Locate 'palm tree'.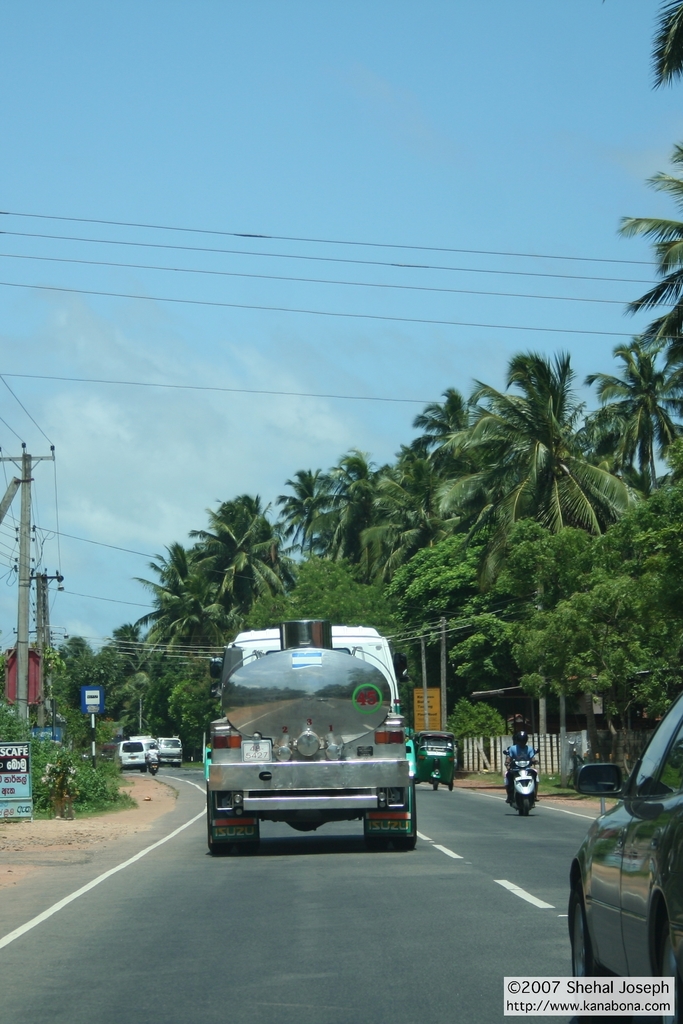
Bounding box: {"x1": 620, "y1": 106, "x2": 682, "y2": 358}.
